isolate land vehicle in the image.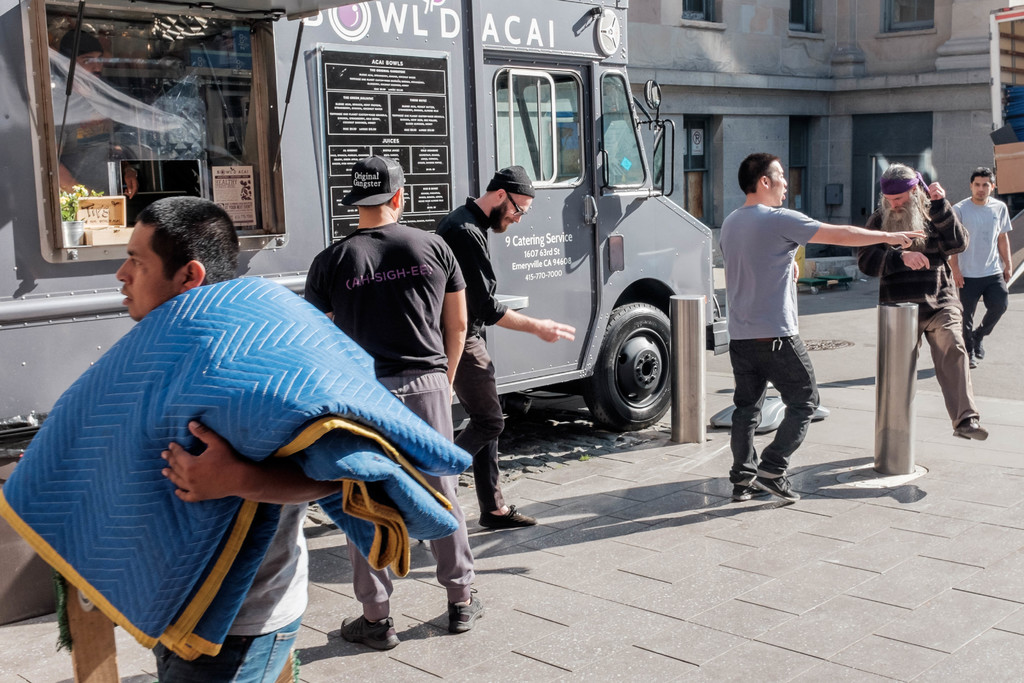
Isolated region: bbox(127, 52, 924, 536).
